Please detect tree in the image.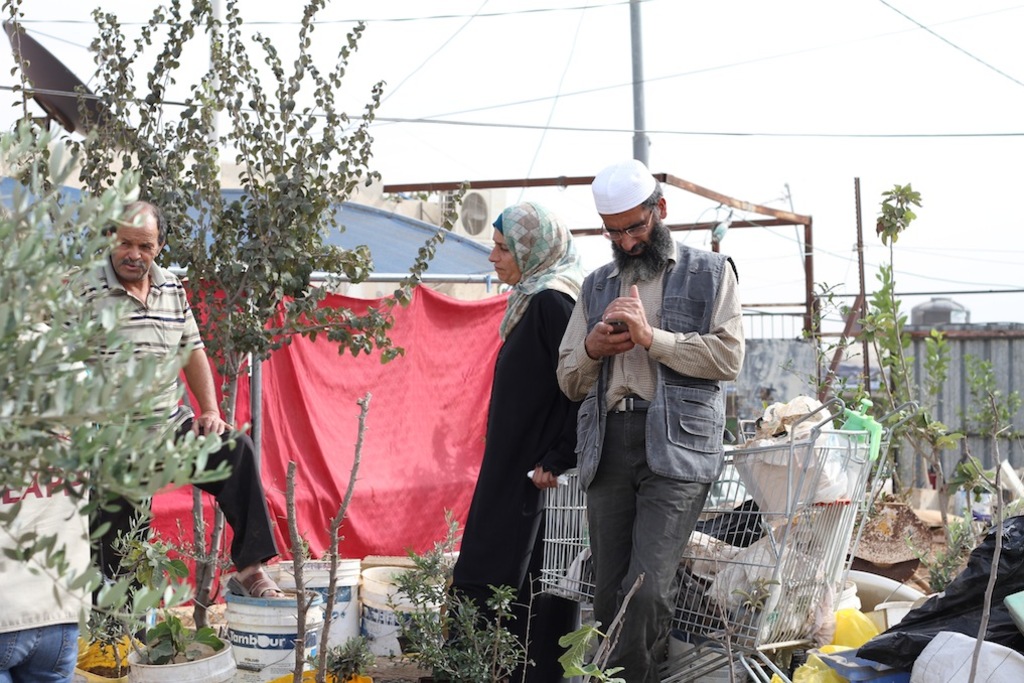
detection(0, 0, 468, 631).
